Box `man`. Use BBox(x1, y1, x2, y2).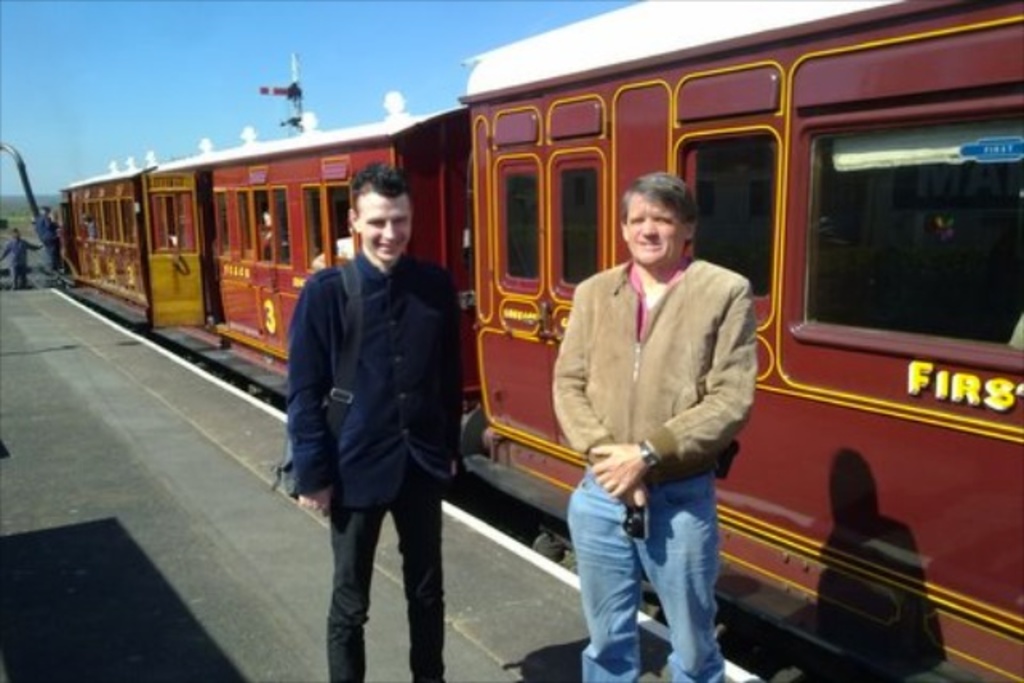
BBox(274, 162, 475, 662).
